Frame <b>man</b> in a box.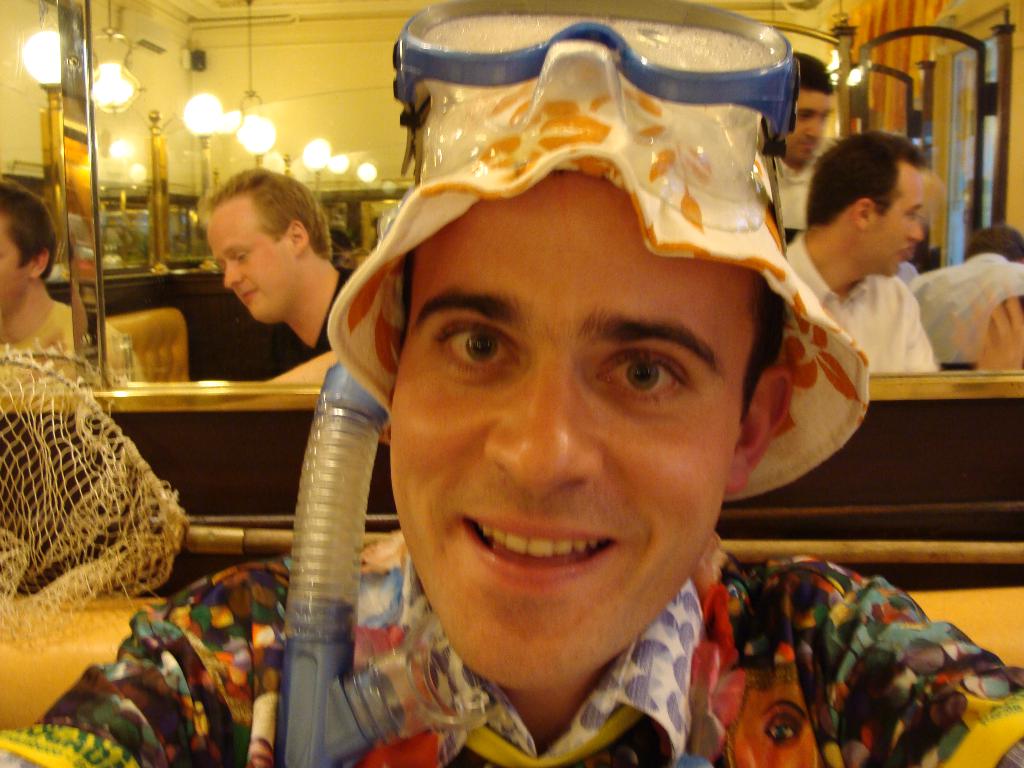
<box>186,49,993,767</box>.
